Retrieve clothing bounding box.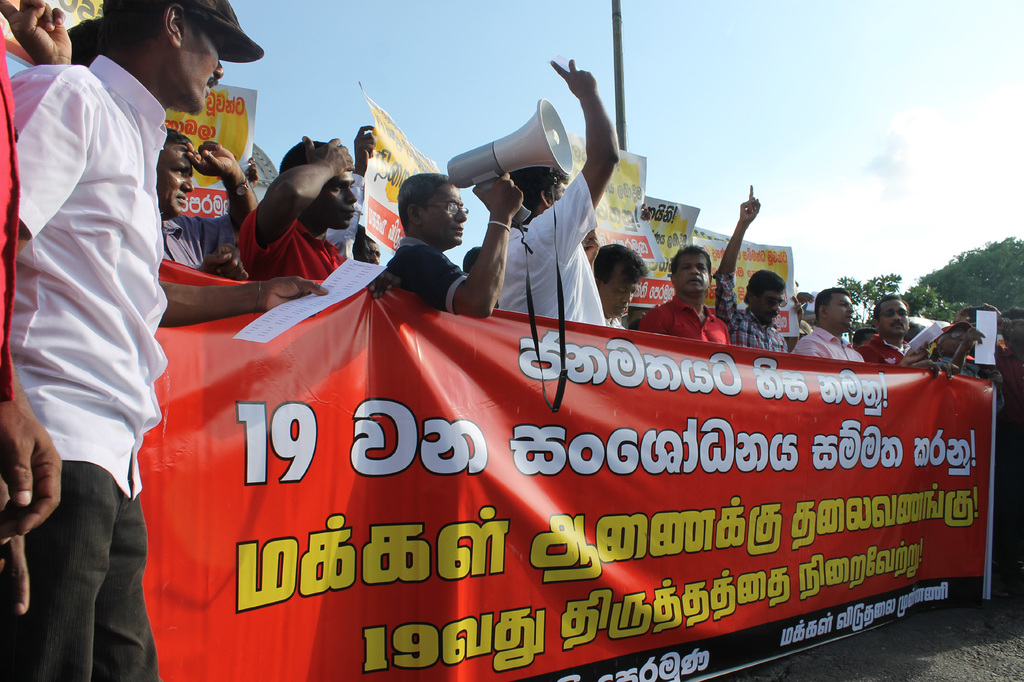
Bounding box: bbox=[230, 204, 354, 283].
